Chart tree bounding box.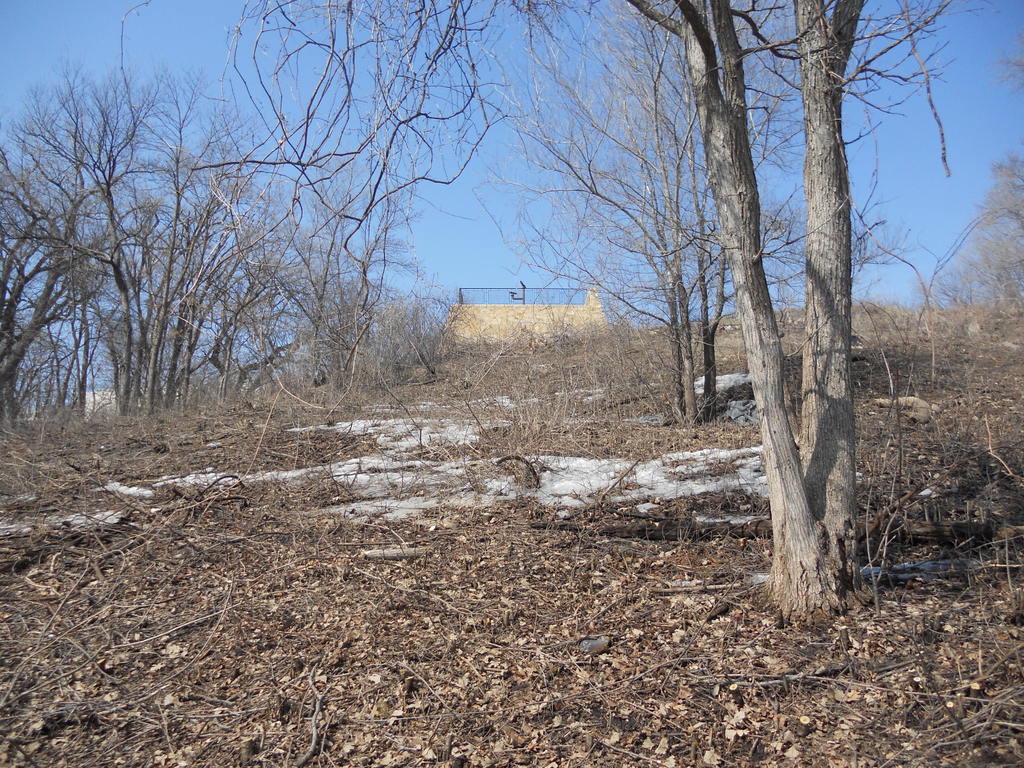
Charted: {"x1": 620, "y1": 0, "x2": 963, "y2": 639}.
